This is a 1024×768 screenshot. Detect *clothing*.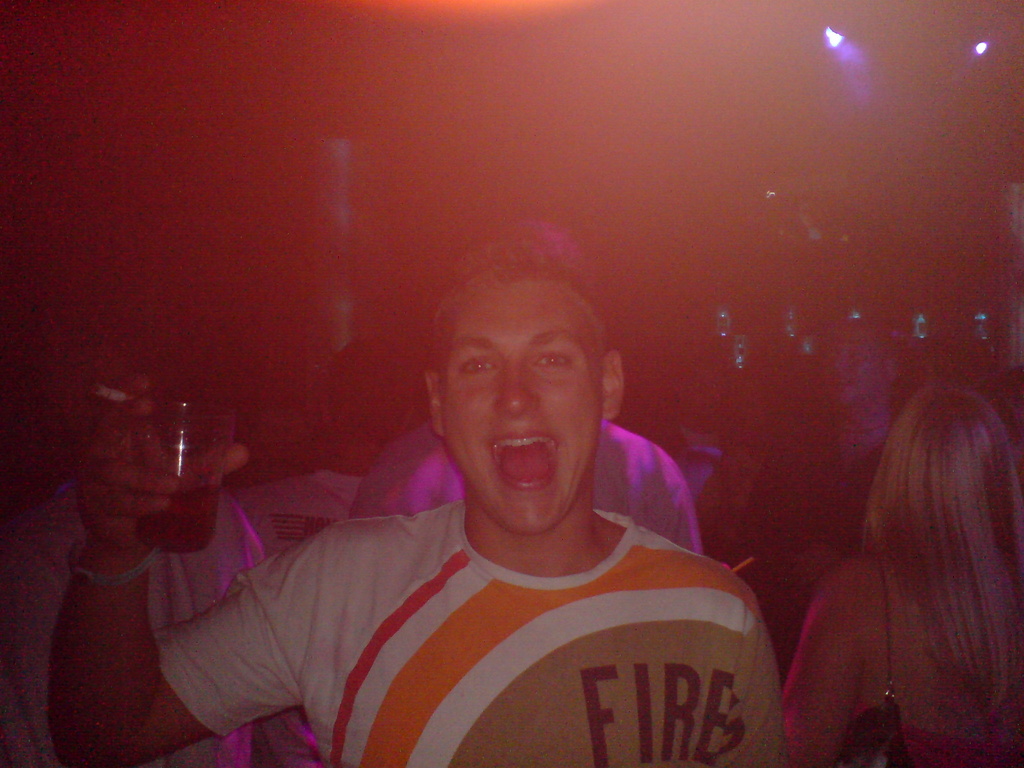
(left=0, top=463, right=250, bottom=766).
